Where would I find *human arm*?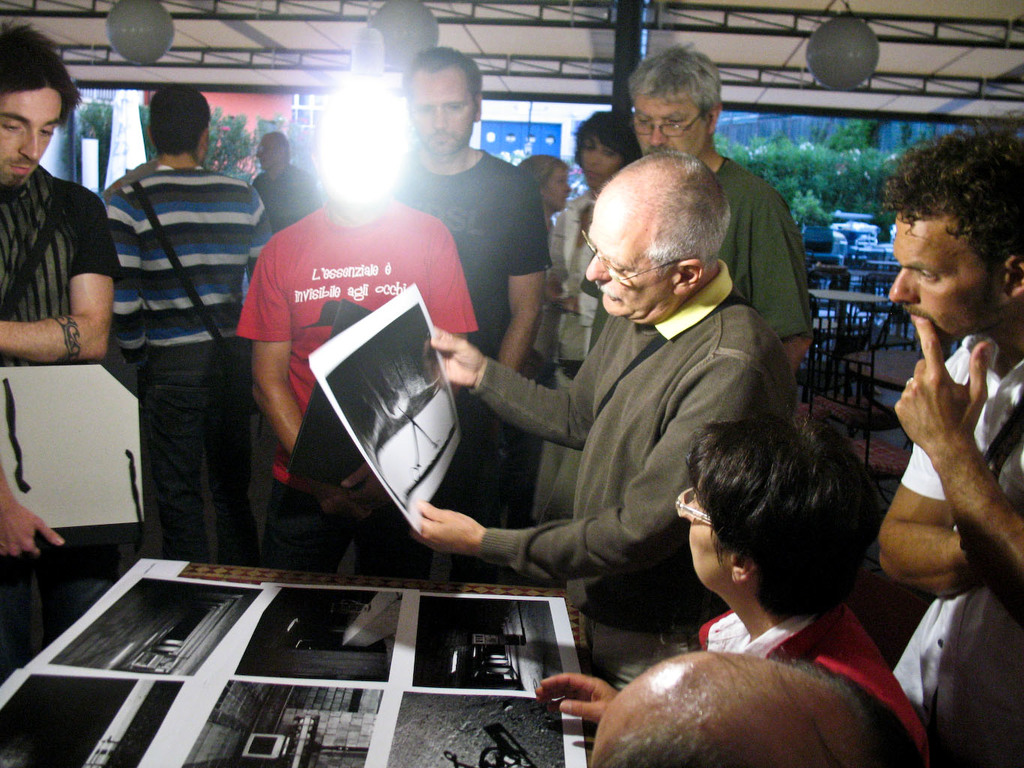
At x1=732 y1=181 x2=815 y2=384.
